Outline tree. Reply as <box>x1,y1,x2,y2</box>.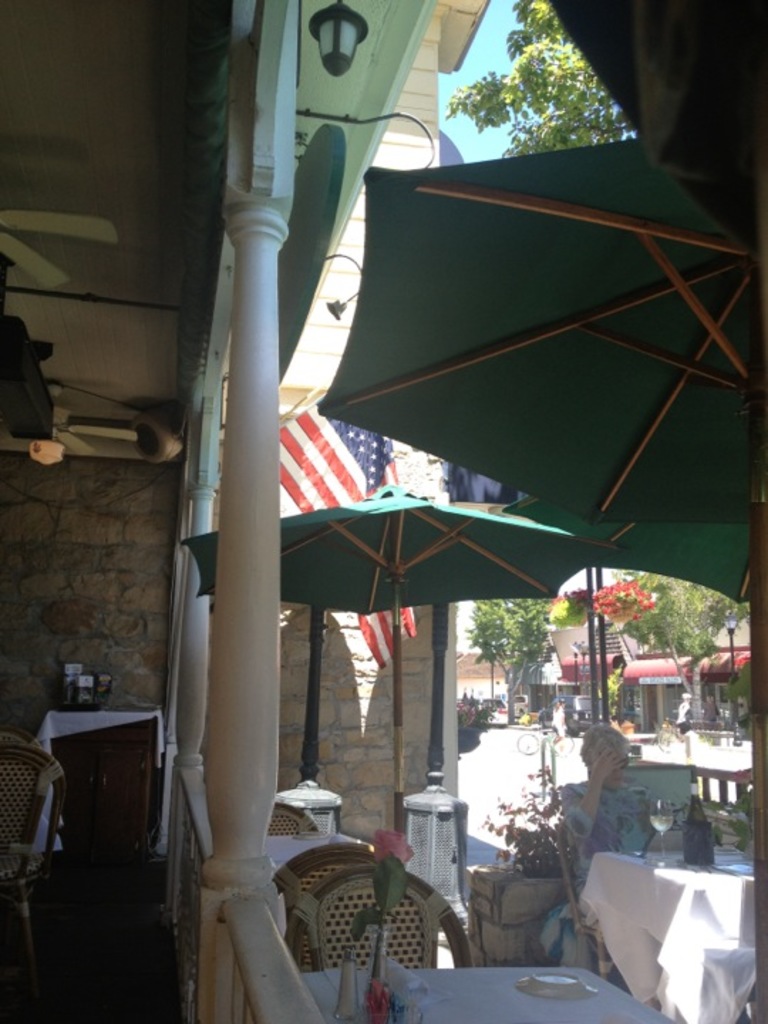
<box>580,576,767,713</box>.
